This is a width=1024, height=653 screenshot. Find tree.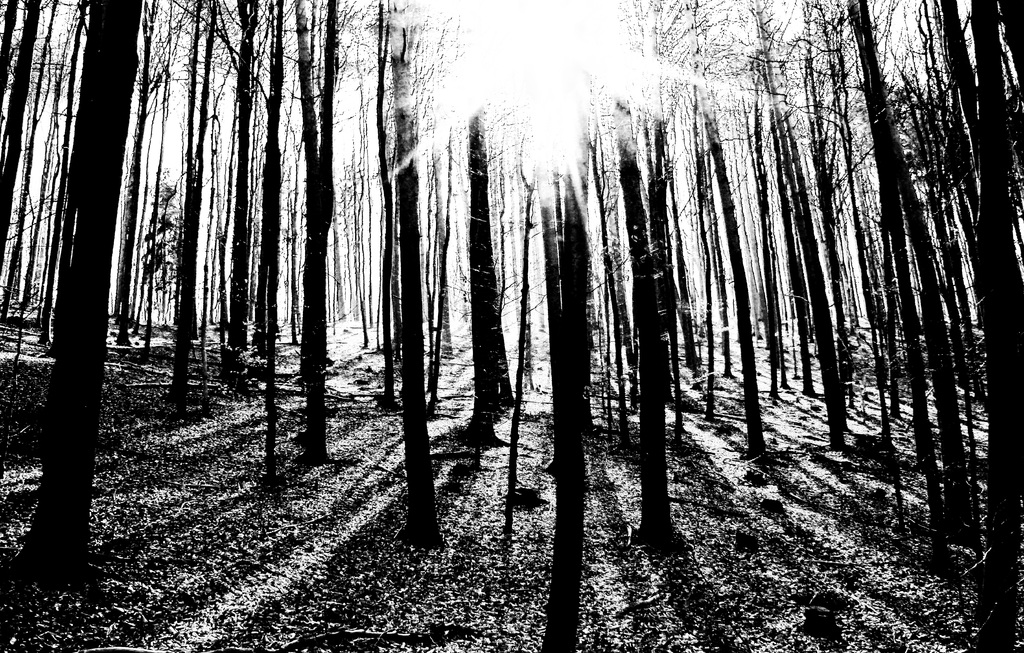
Bounding box: box=[0, 11, 21, 80].
